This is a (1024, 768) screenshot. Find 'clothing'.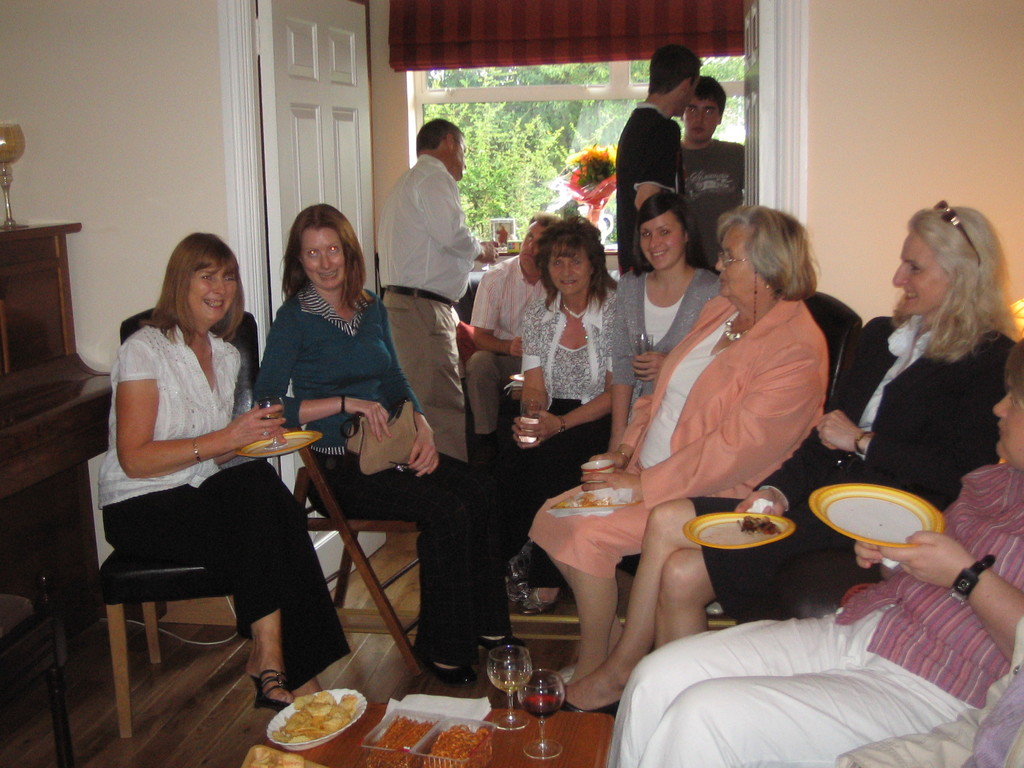
Bounding box: 500 294 633 579.
